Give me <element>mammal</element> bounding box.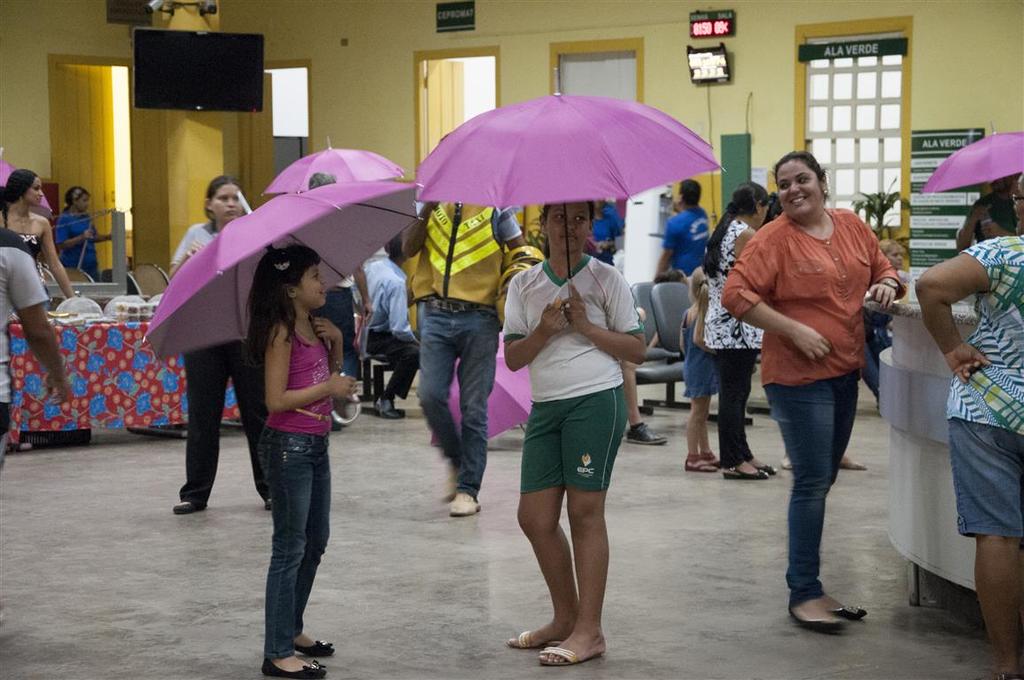
(659, 178, 710, 274).
